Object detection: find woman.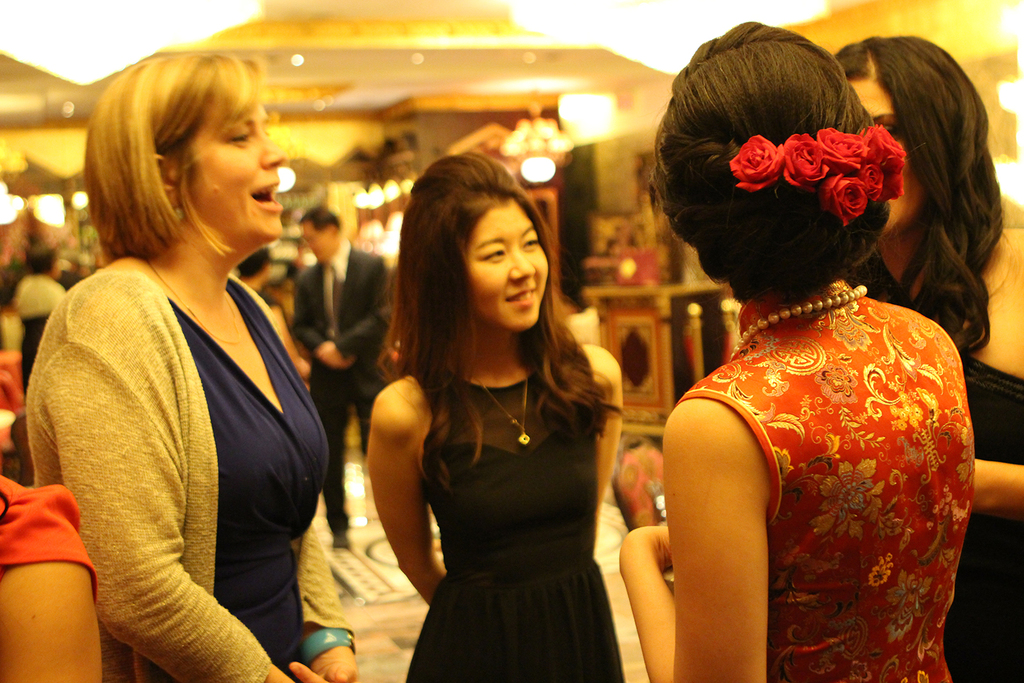
bbox=(622, 17, 974, 682).
